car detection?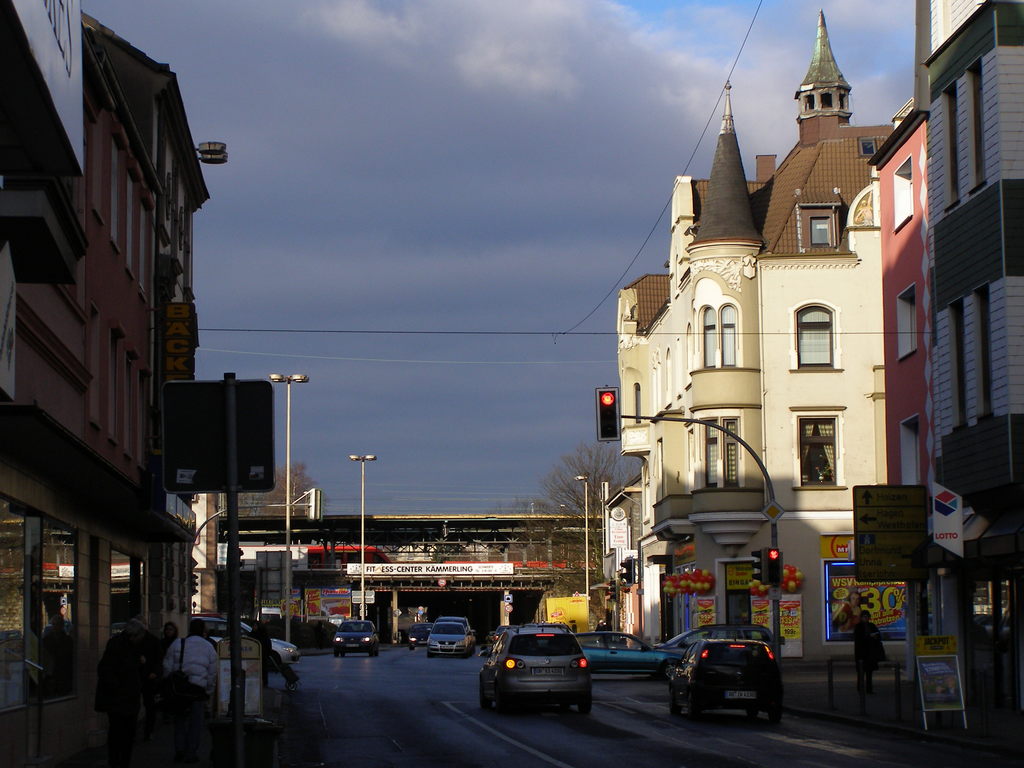
BBox(334, 616, 369, 651)
